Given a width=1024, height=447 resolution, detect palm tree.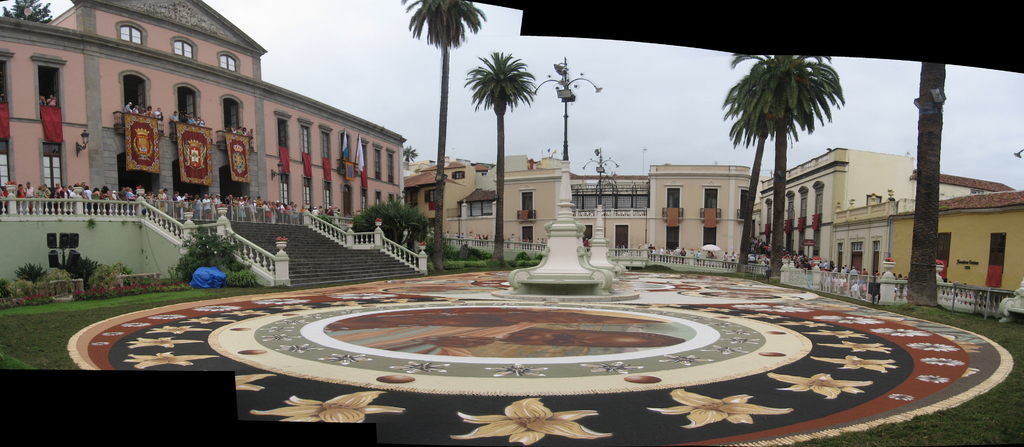
Rect(735, 57, 840, 277).
